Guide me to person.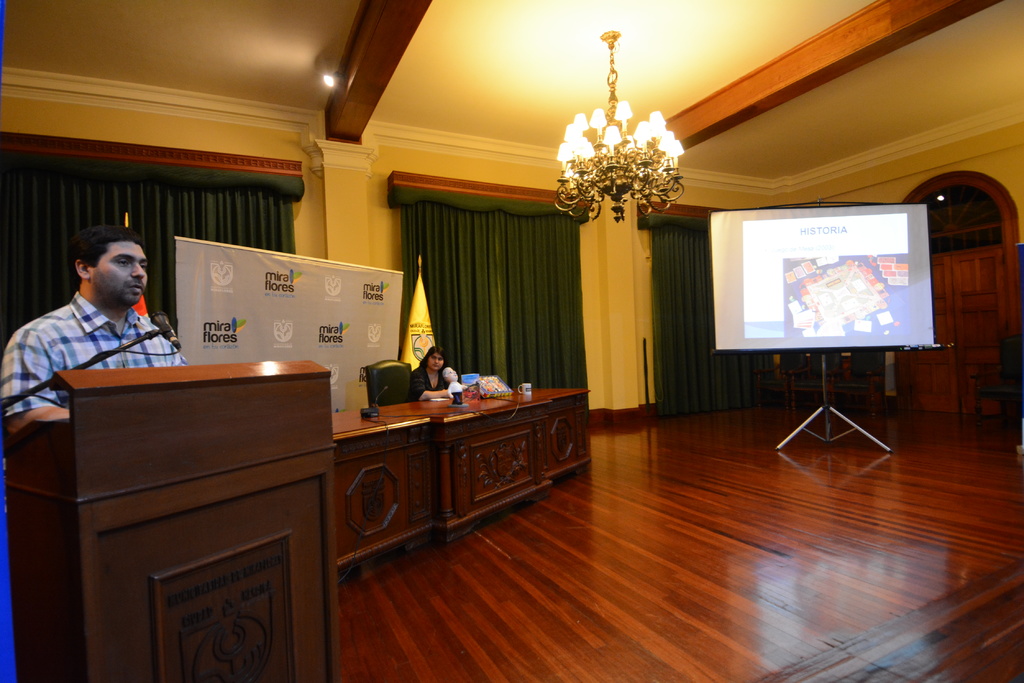
Guidance: (x1=409, y1=342, x2=466, y2=402).
